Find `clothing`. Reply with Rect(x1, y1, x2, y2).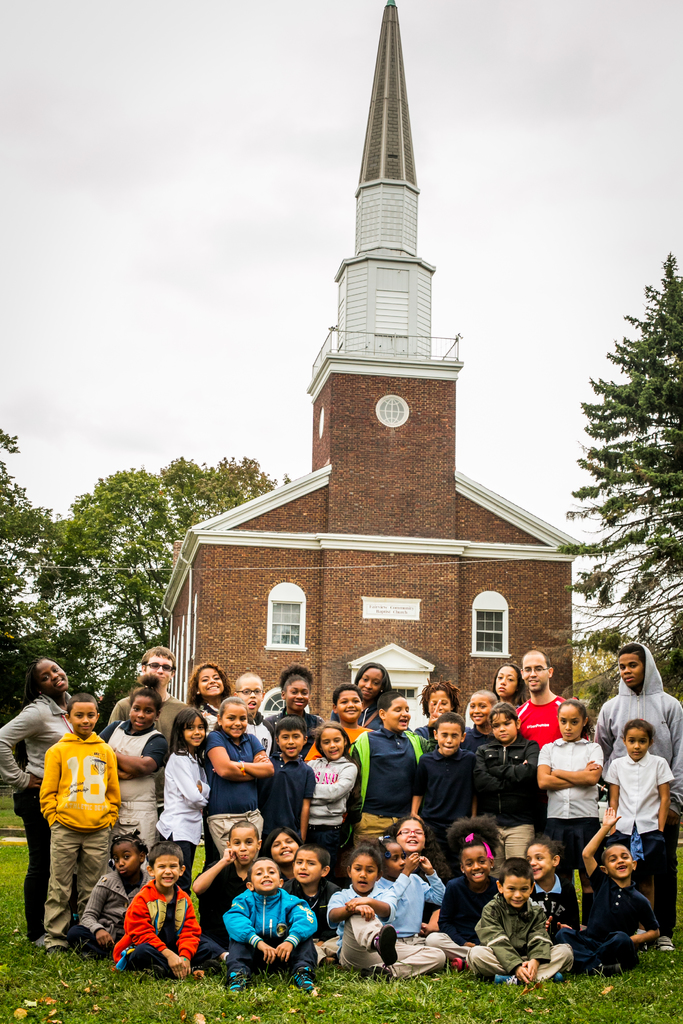
Rect(594, 648, 682, 776).
